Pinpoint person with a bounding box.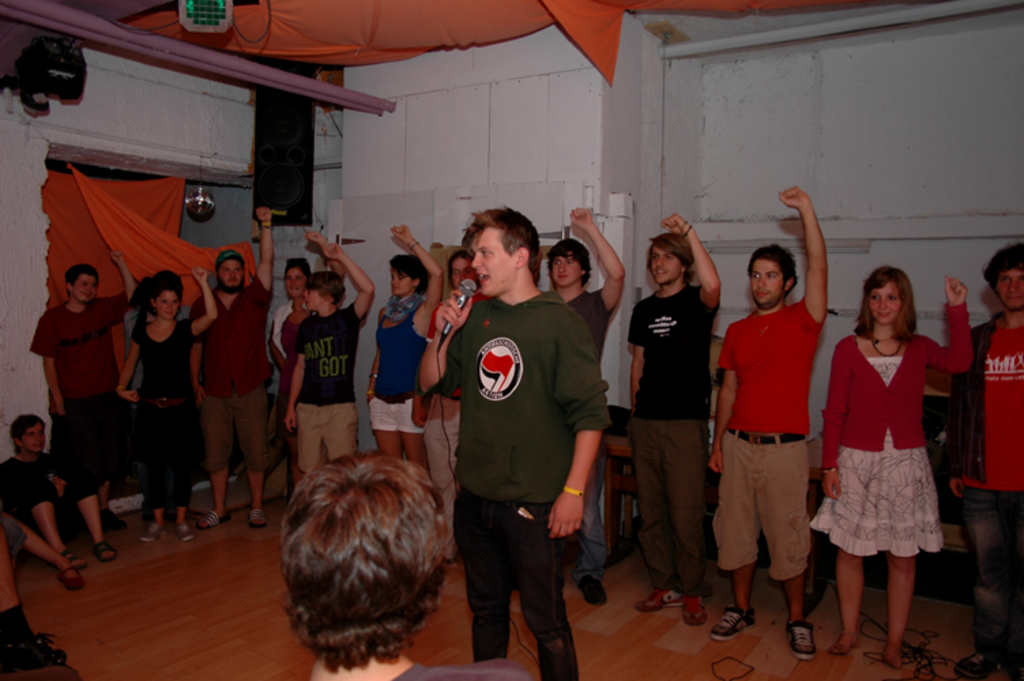
925,247,1019,676.
